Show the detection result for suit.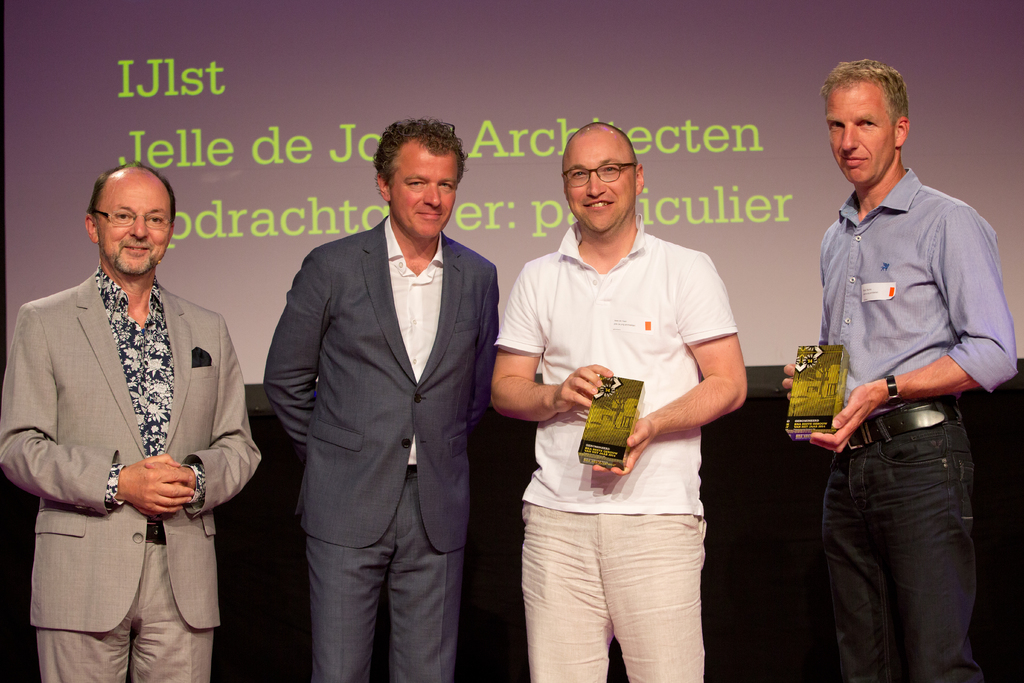
bbox=[13, 177, 254, 675].
